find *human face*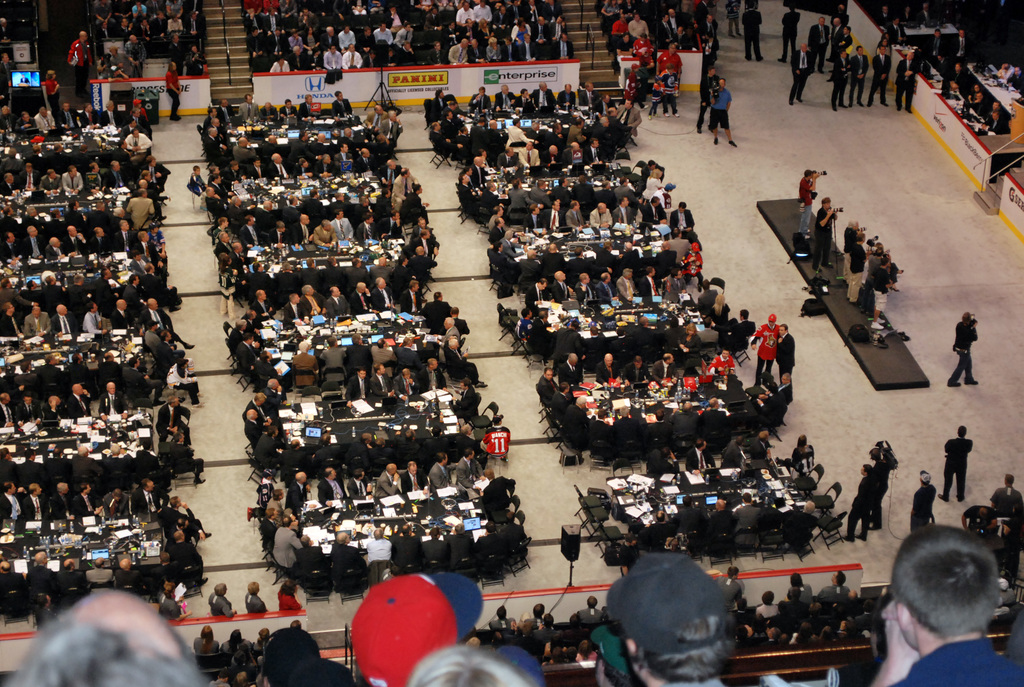
[left=668, top=354, right=677, bottom=363]
